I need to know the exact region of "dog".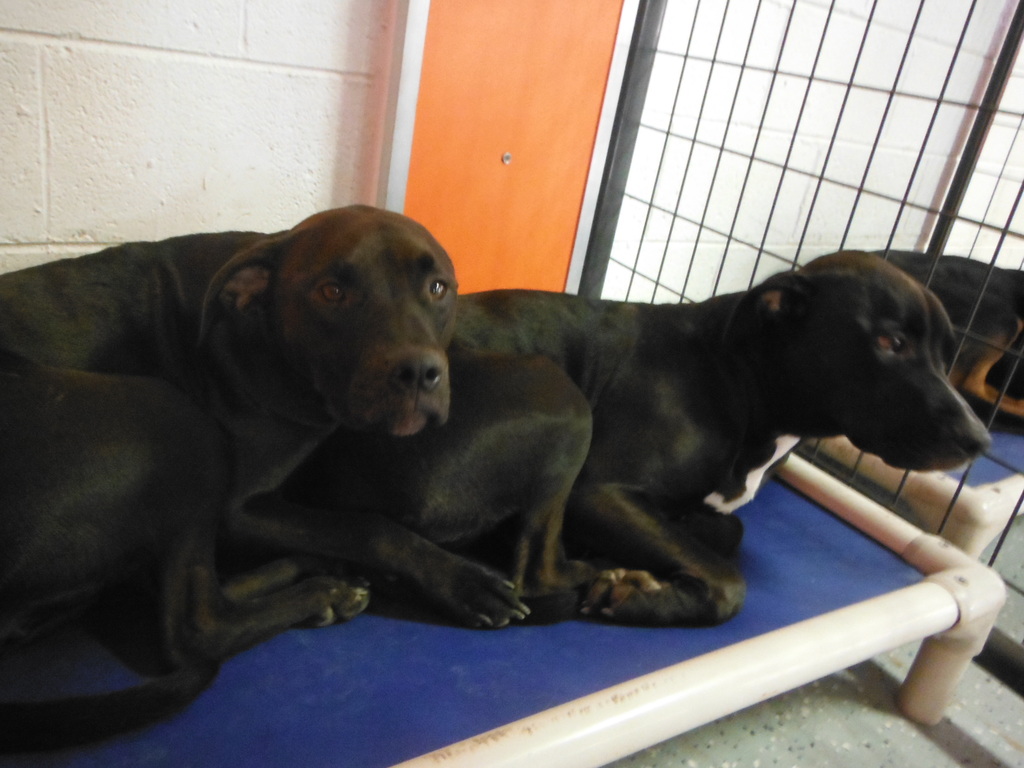
Region: box=[0, 204, 461, 689].
